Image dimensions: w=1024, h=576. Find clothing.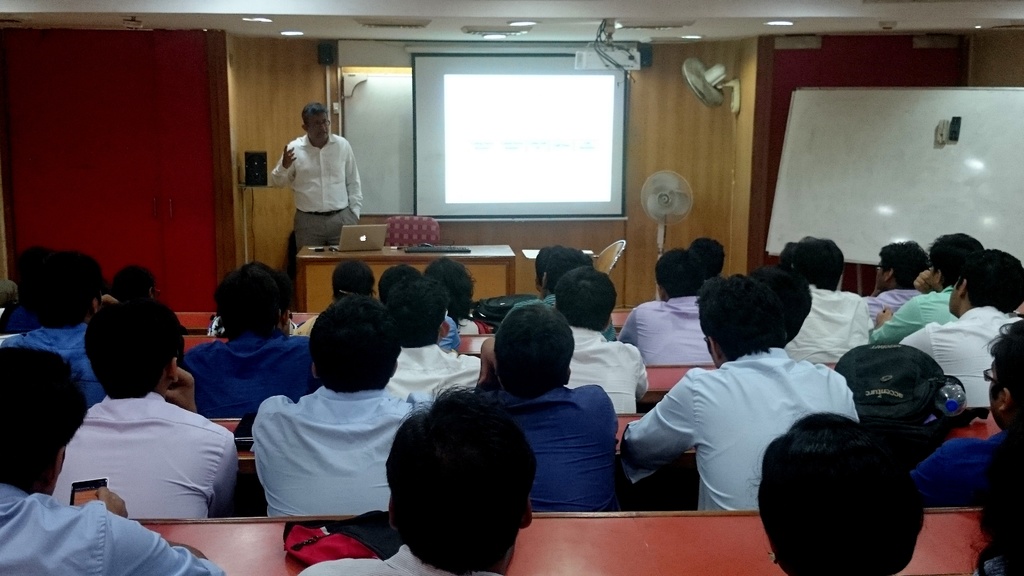
bbox=(904, 301, 1023, 403).
